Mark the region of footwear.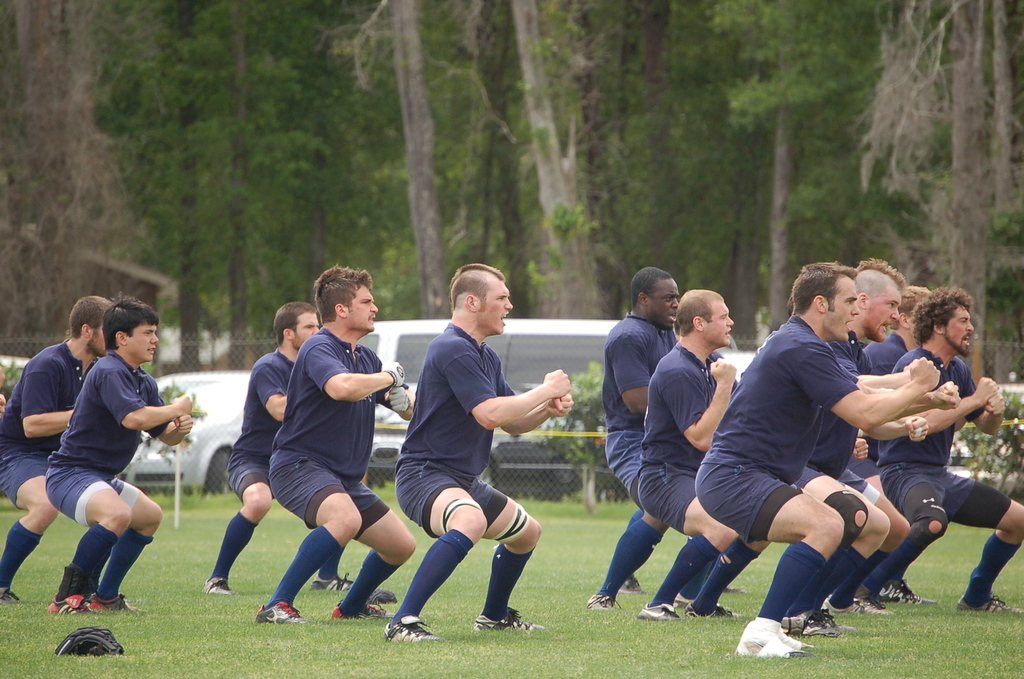
Region: Rect(40, 566, 90, 618).
